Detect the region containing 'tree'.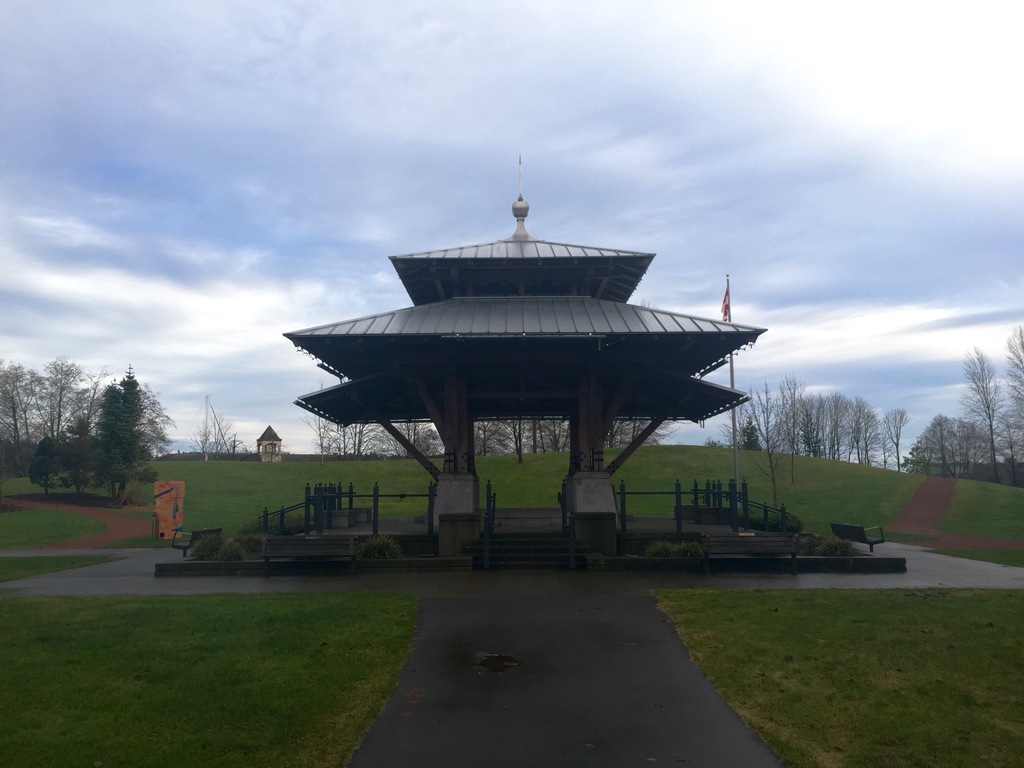
725/388/769/448.
